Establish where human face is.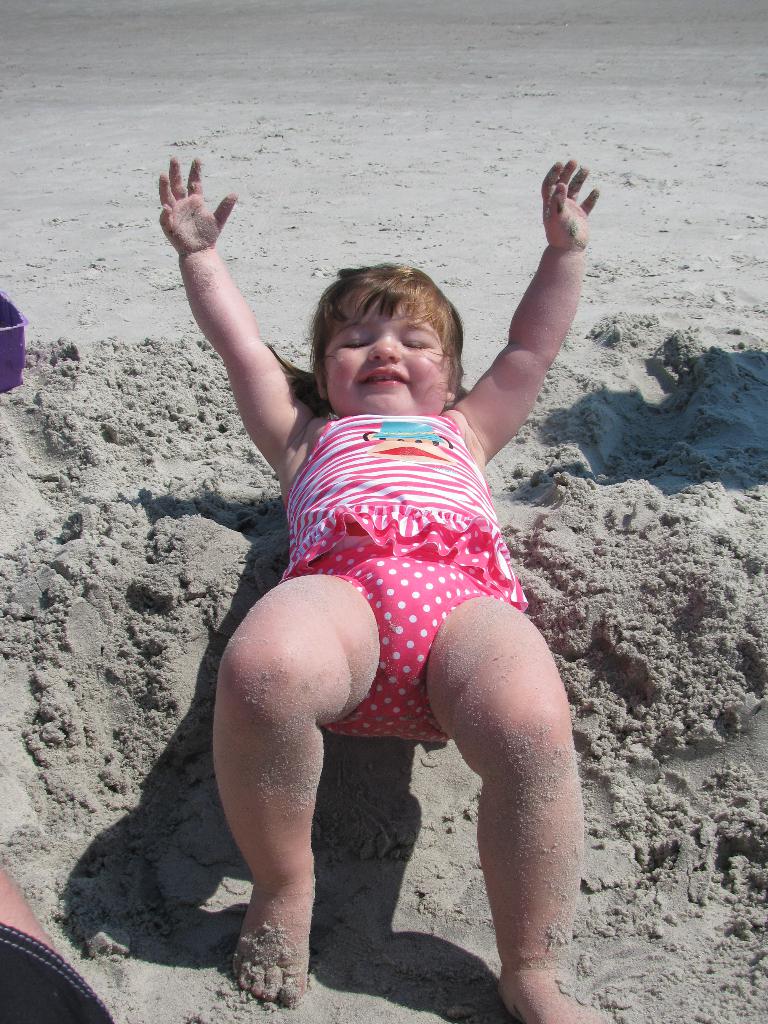
Established at select_region(319, 292, 446, 417).
